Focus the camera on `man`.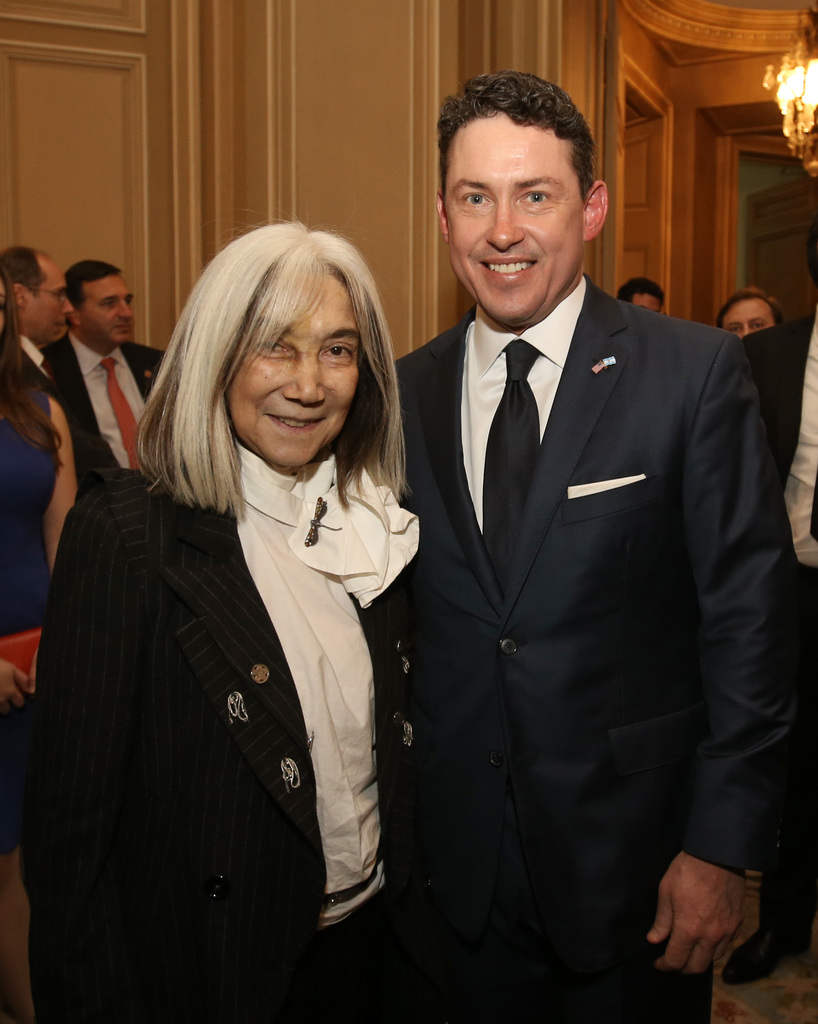
Focus region: box(614, 273, 671, 323).
